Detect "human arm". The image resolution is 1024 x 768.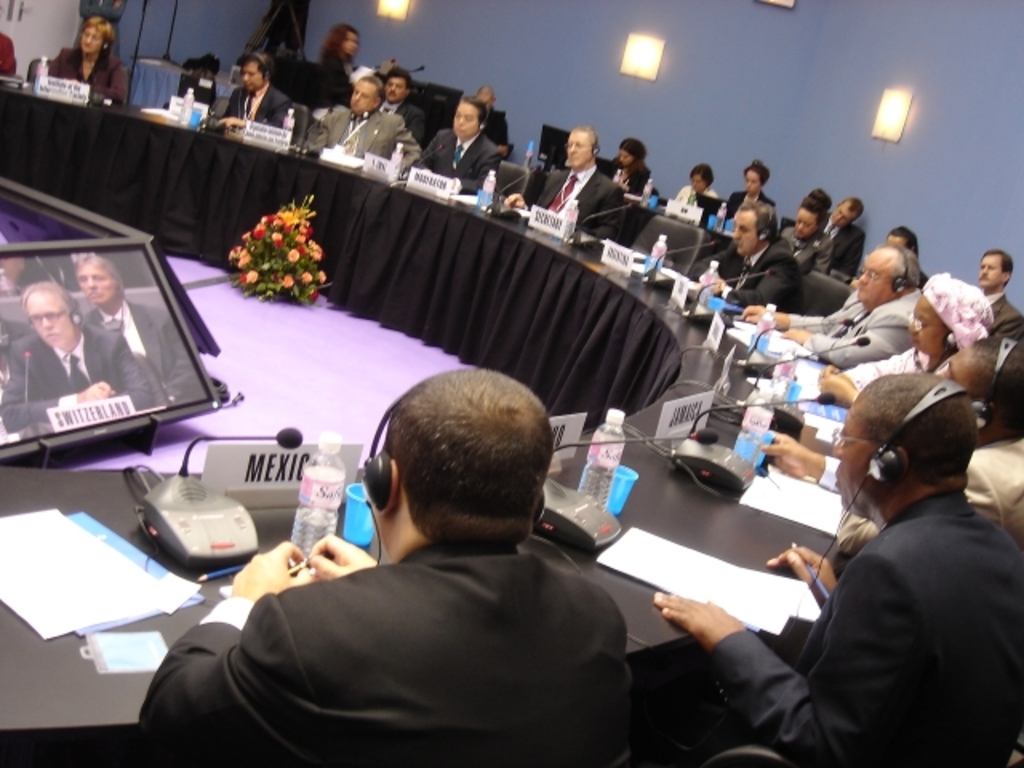
[x1=822, y1=344, x2=923, y2=408].
